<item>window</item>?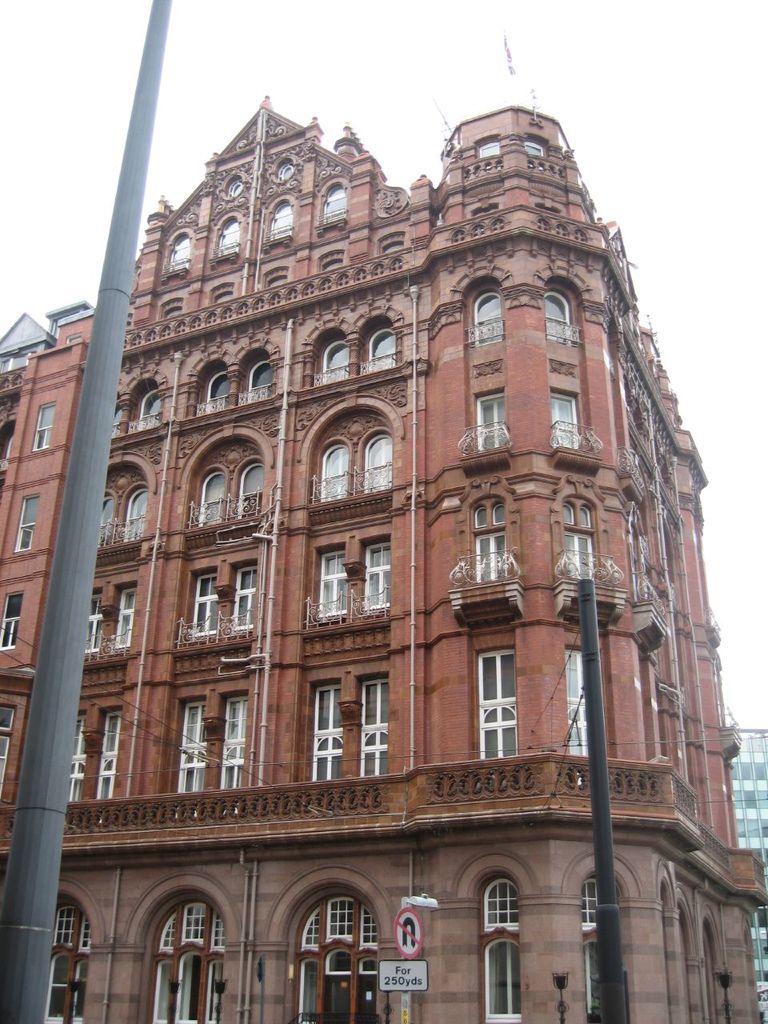
{"x1": 100, "y1": 710, "x2": 112, "y2": 797}
